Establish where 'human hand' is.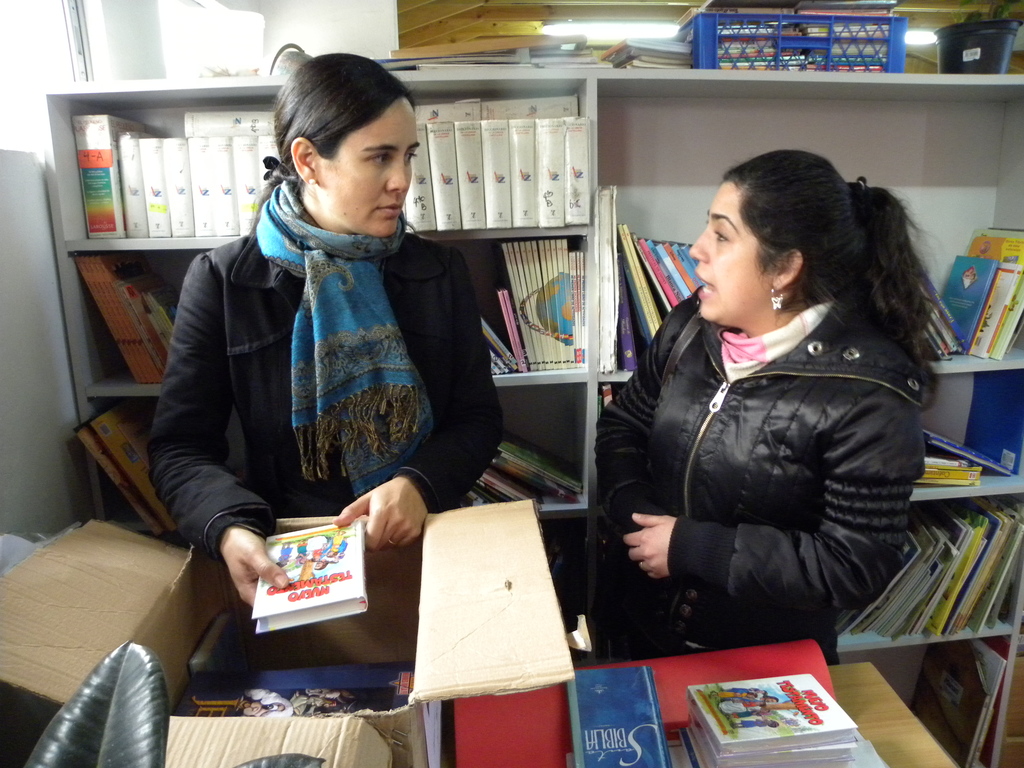
Established at 218, 519, 291, 610.
